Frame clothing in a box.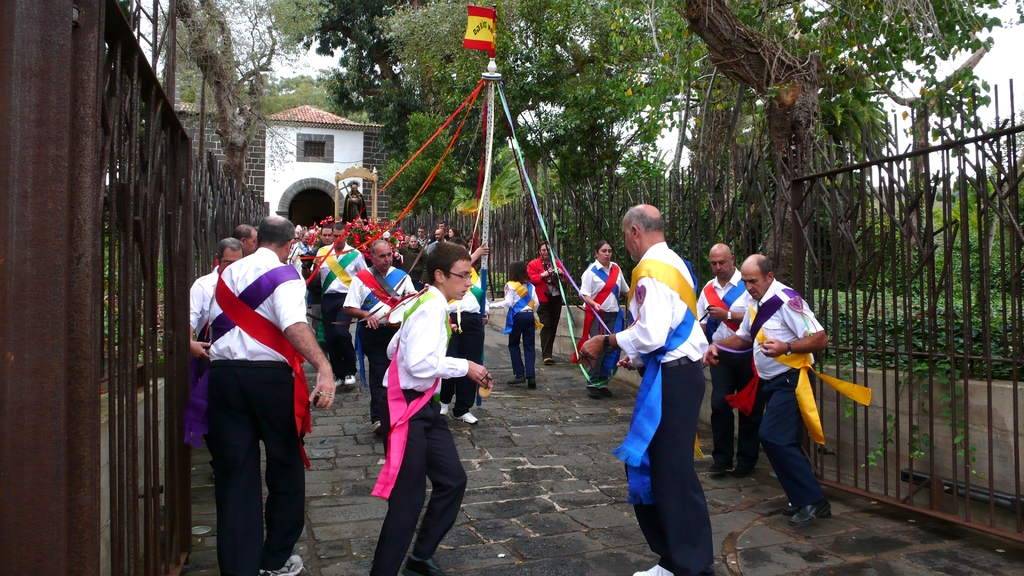
[left=522, top=255, right=570, bottom=359].
